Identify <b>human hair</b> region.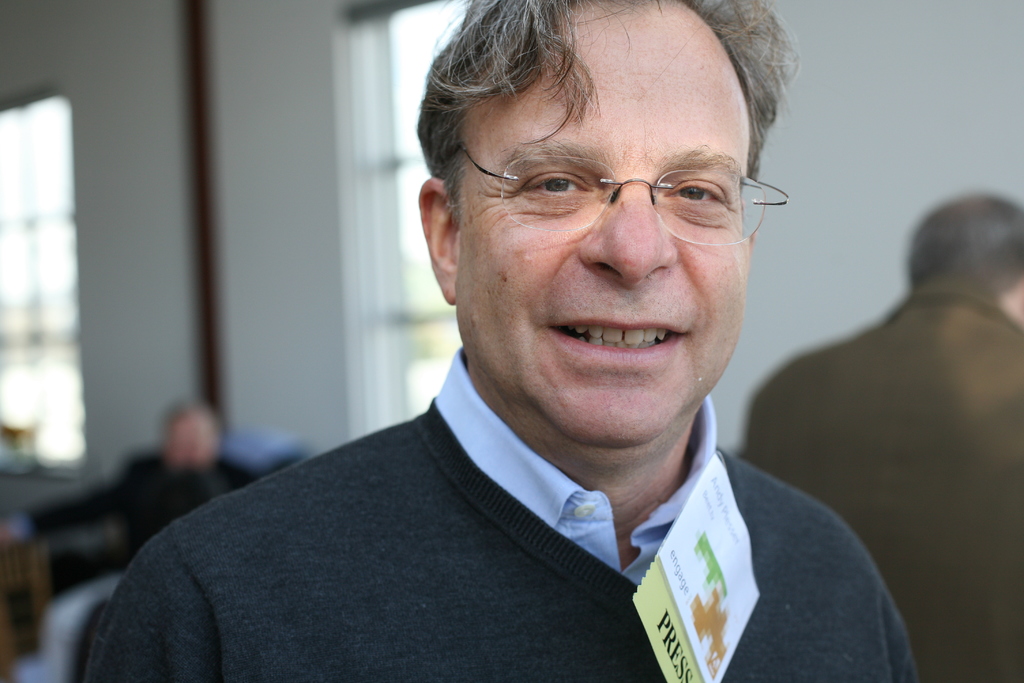
Region: (x1=415, y1=0, x2=799, y2=231).
